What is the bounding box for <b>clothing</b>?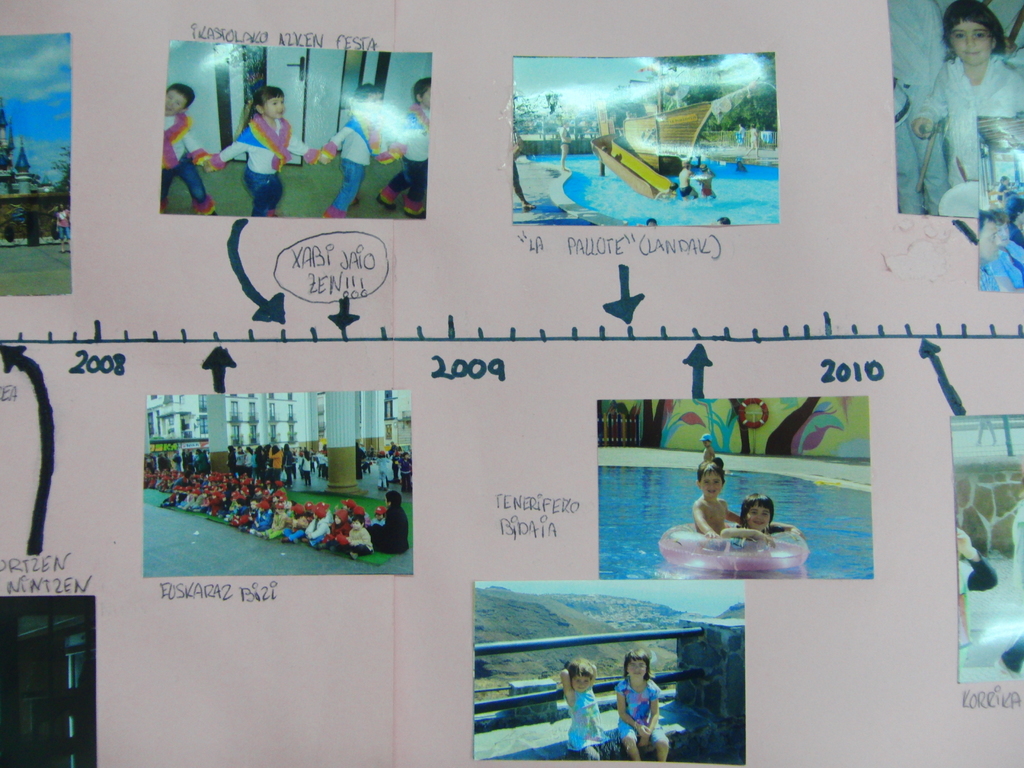
l=214, t=116, r=314, b=216.
